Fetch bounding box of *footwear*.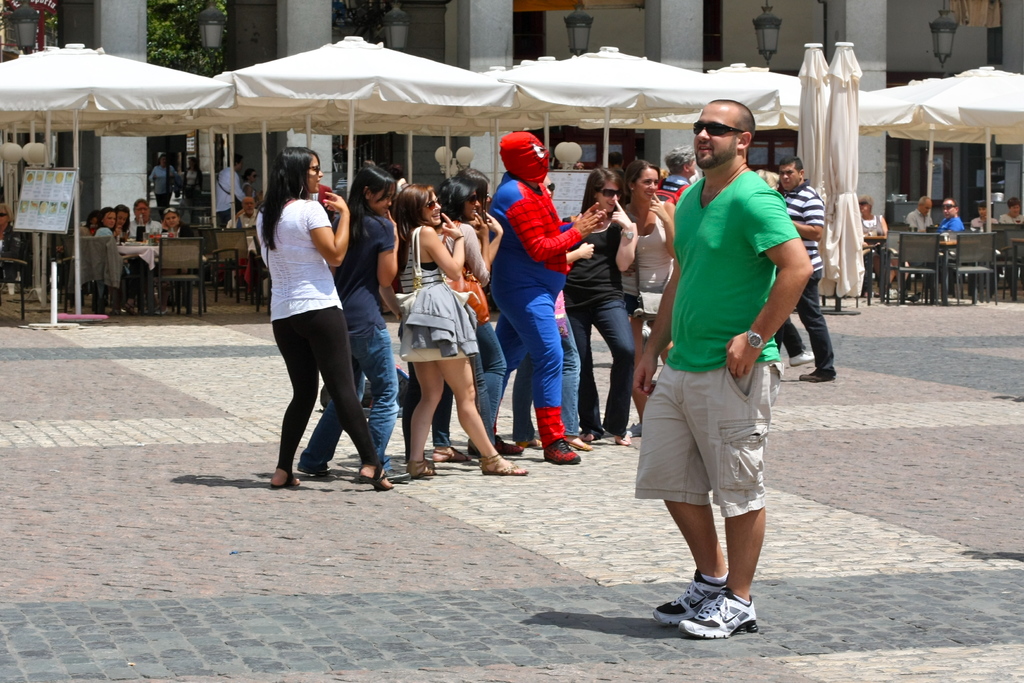
Bbox: bbox=(355, 462, 395, 493).
